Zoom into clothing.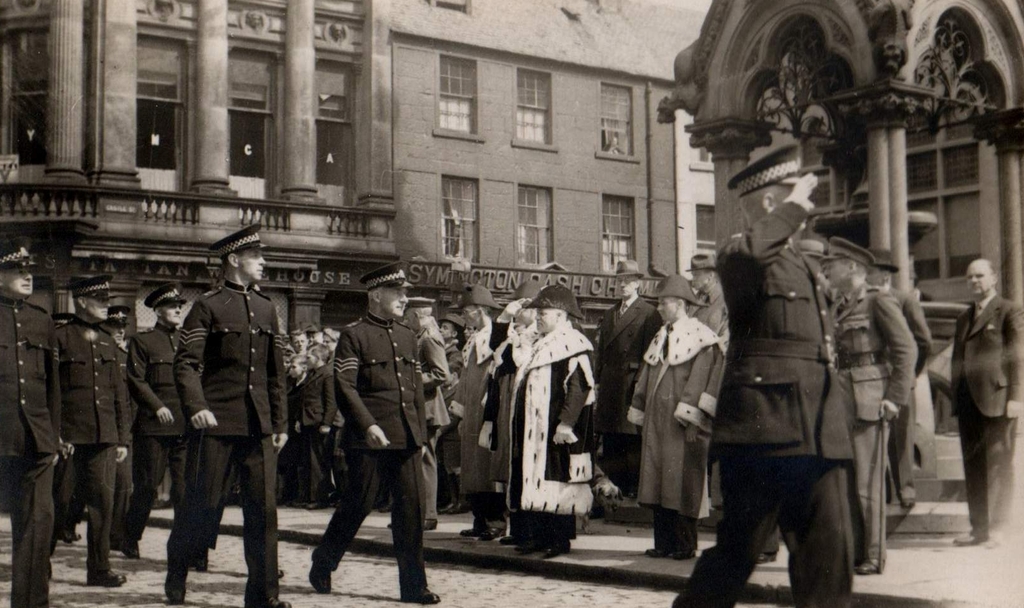
Zoom target: box(418, 340, 453, 526).
